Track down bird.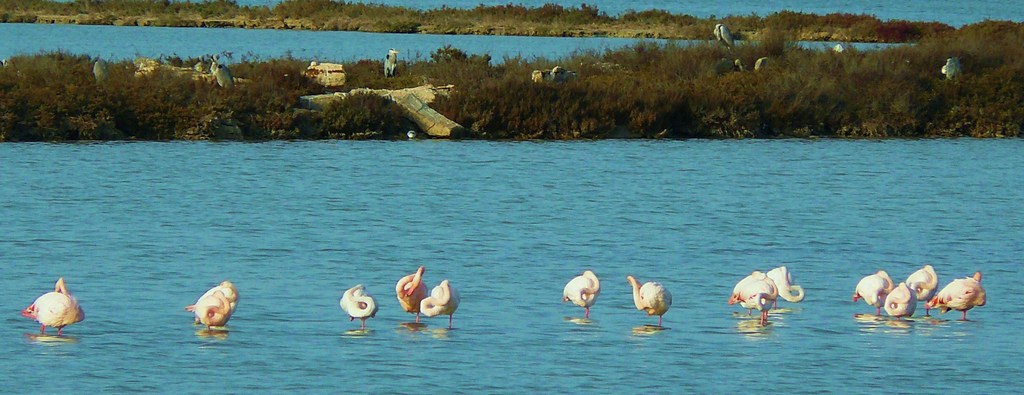
Tracked to 849/267/895/321.
